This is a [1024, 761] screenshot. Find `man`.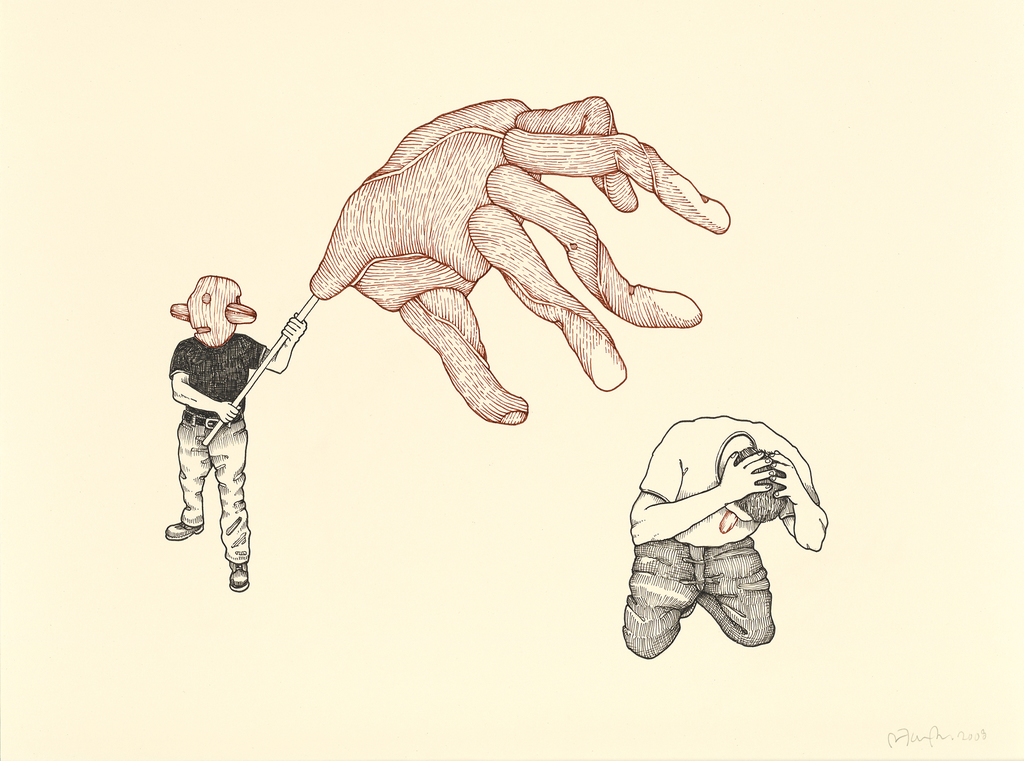
Bounding box: 618:417:826:658.
